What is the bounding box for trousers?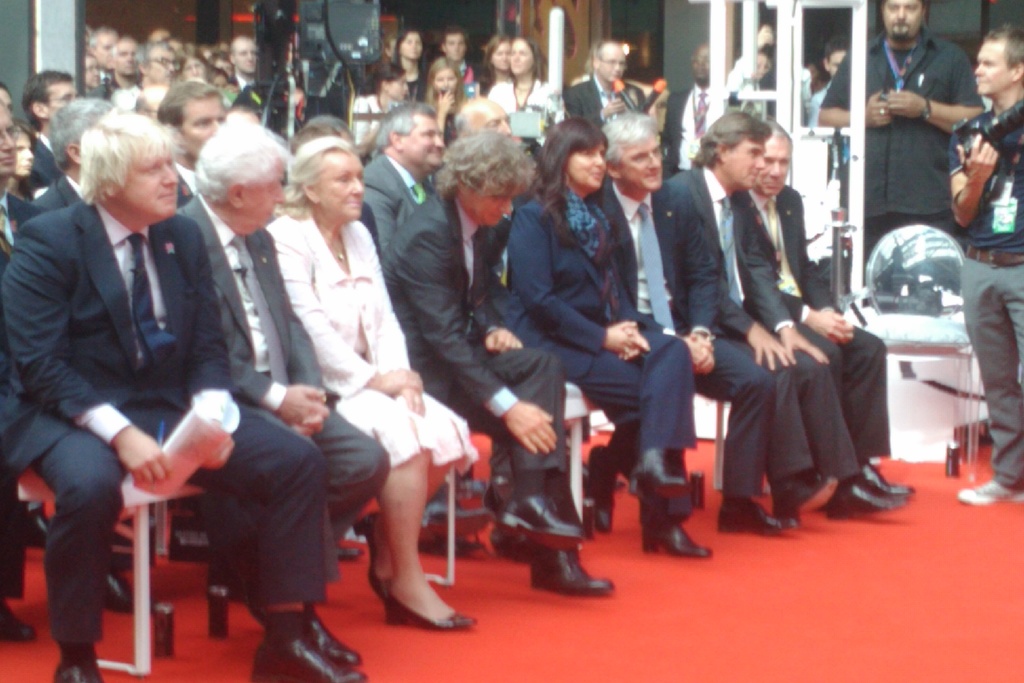
locate(691, 327, 768, 490).
